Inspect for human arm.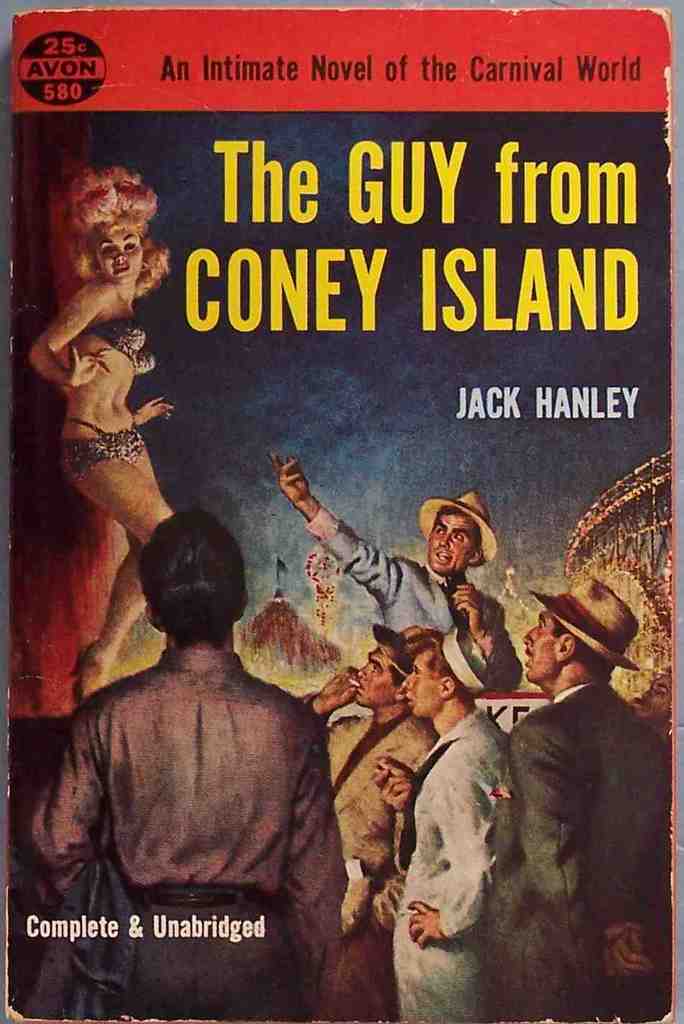
Inspection: bbox(264, 436, 418, 618).
